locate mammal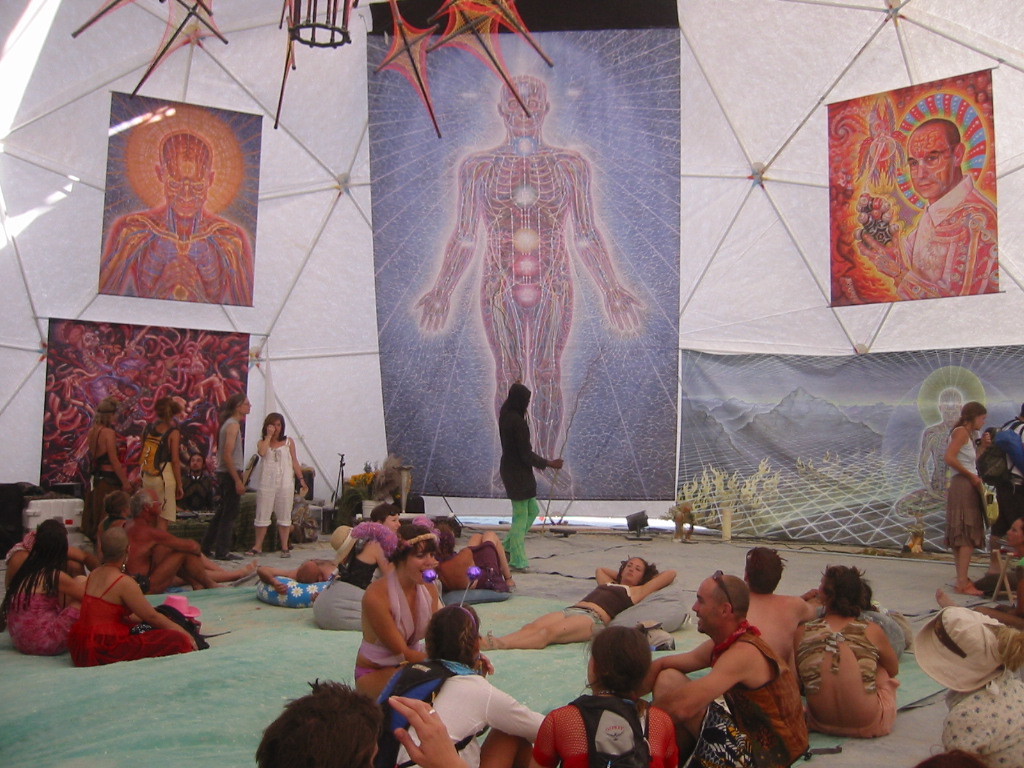
(99, 486, 258, 559)
